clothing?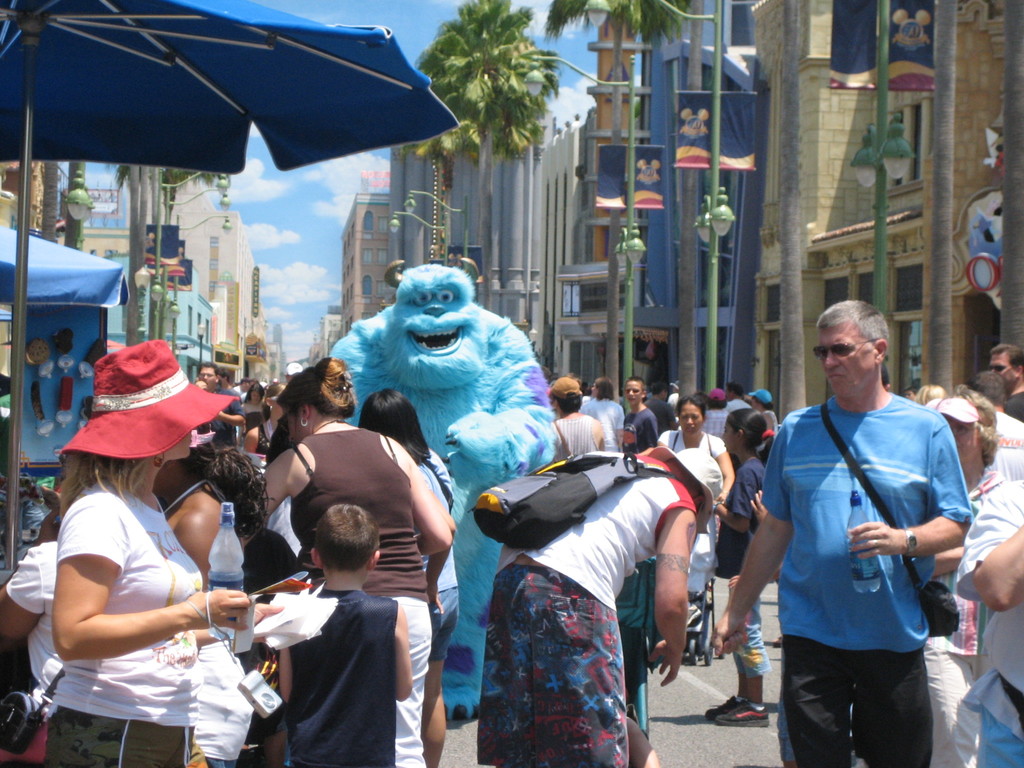
BBox(545, 412, 596, 461)
